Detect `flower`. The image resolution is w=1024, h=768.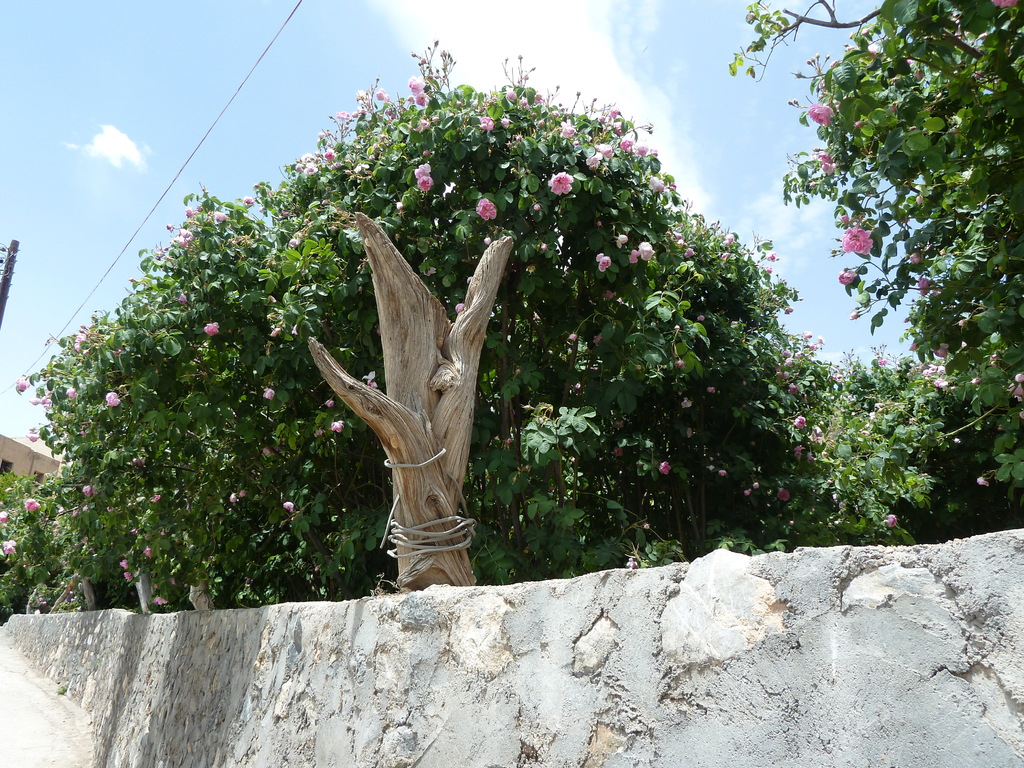
[left=406, top=76, right=426, bottom=94].
